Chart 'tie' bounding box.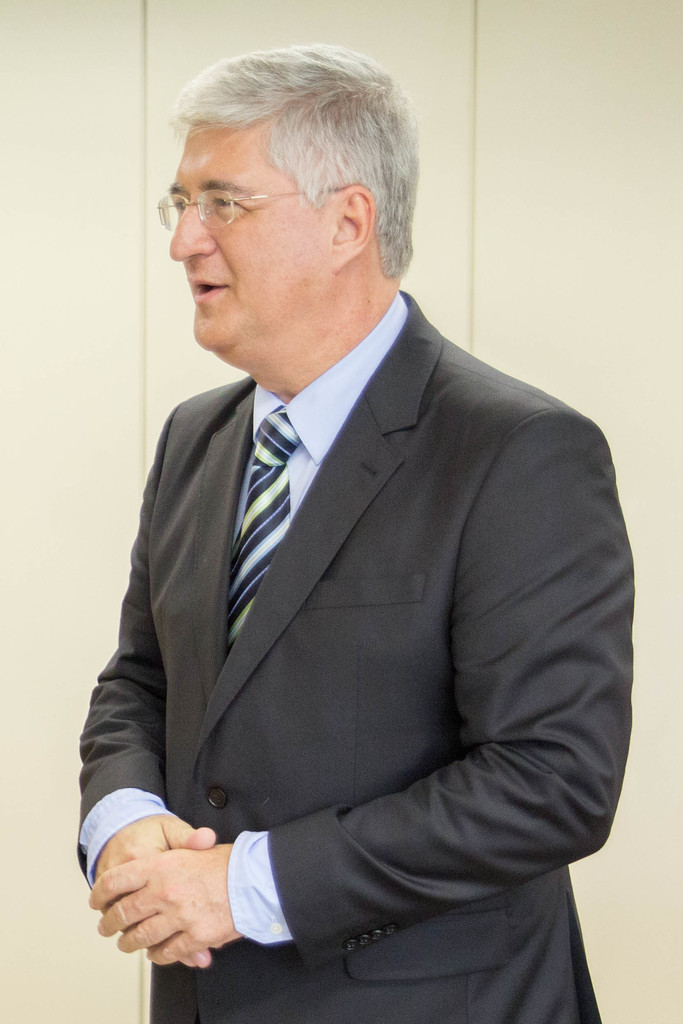
Charted: (220,412,306,655).
